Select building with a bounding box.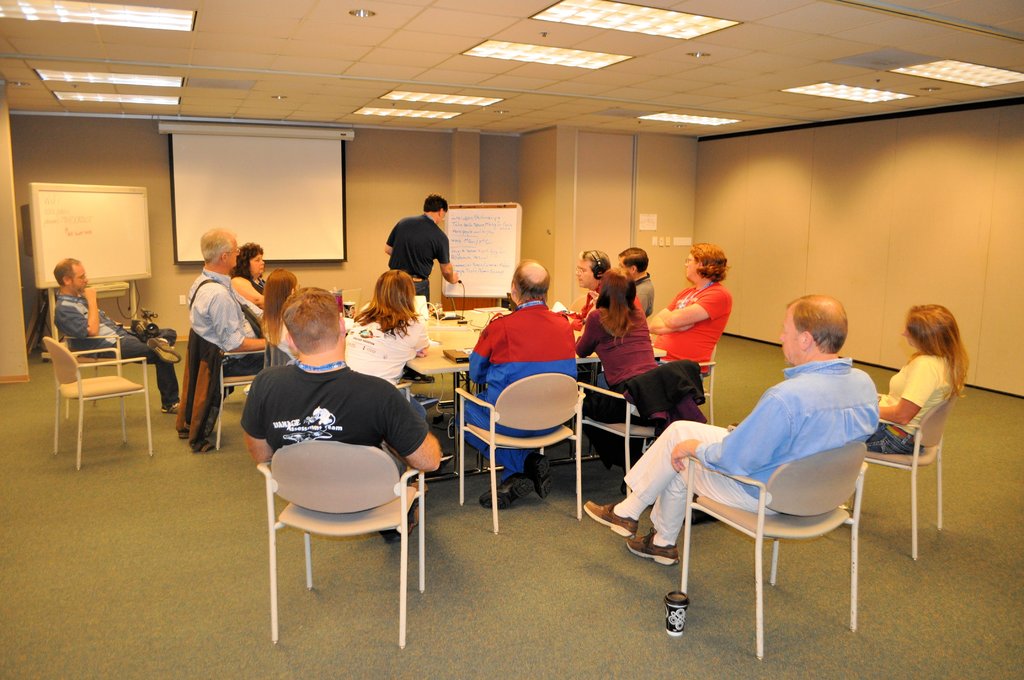
region(1, 0, 1023, 679).
